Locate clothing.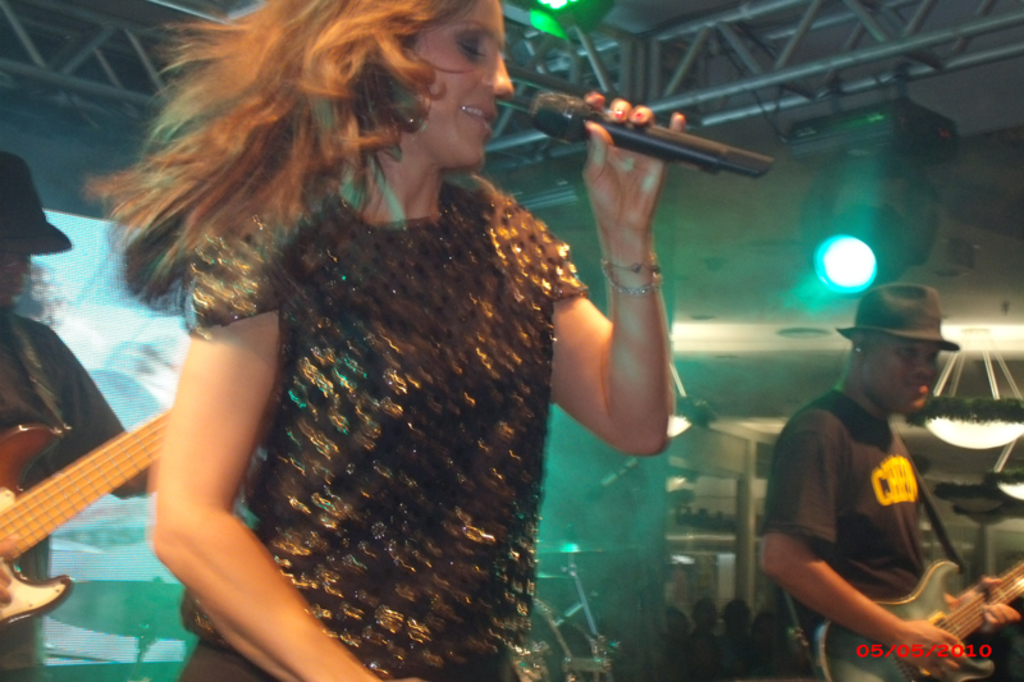
Bounding box: x1=0 y1=308 x2=151 y2=681.
